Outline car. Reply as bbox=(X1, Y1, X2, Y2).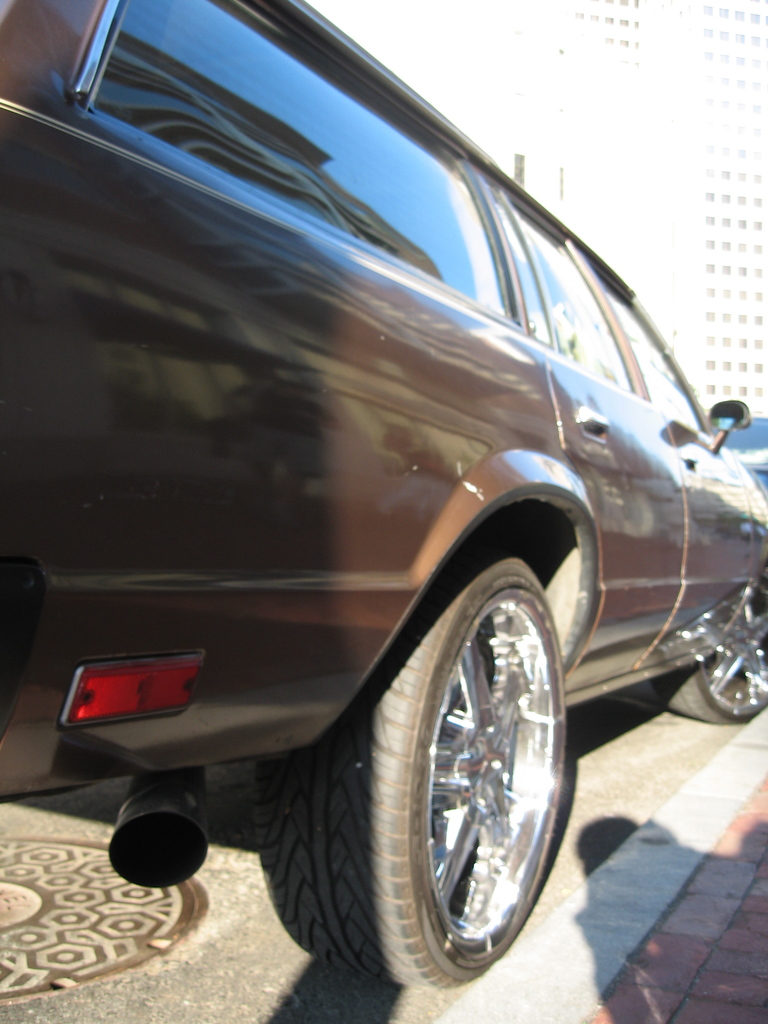
bbox=(0, 0, 767, 991).
